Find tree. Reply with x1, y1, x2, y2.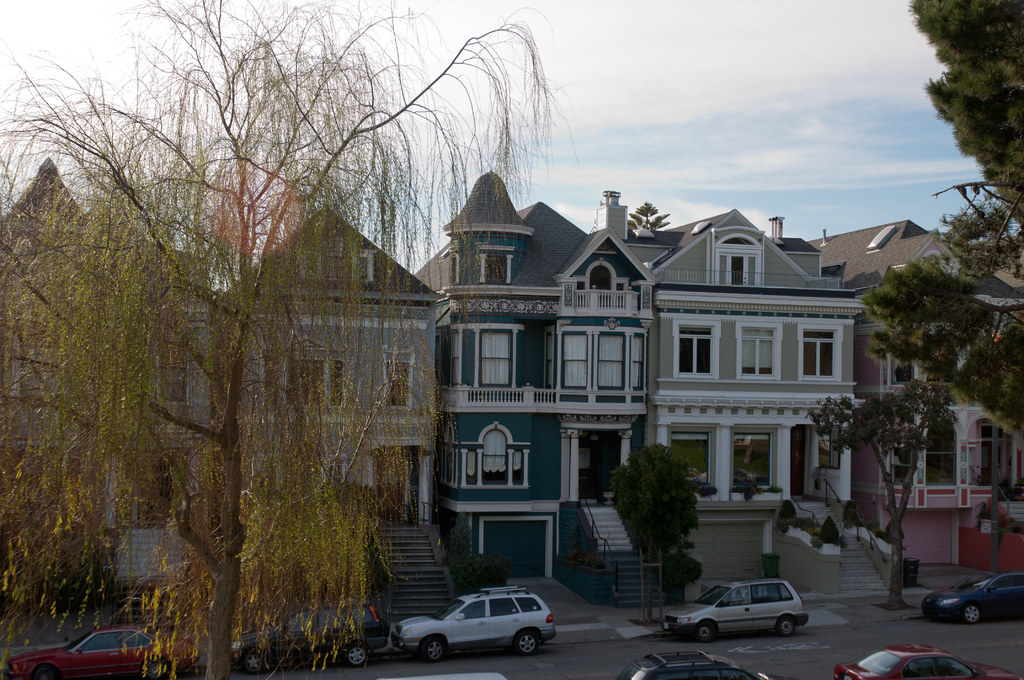
657, 550, 696, 617.
